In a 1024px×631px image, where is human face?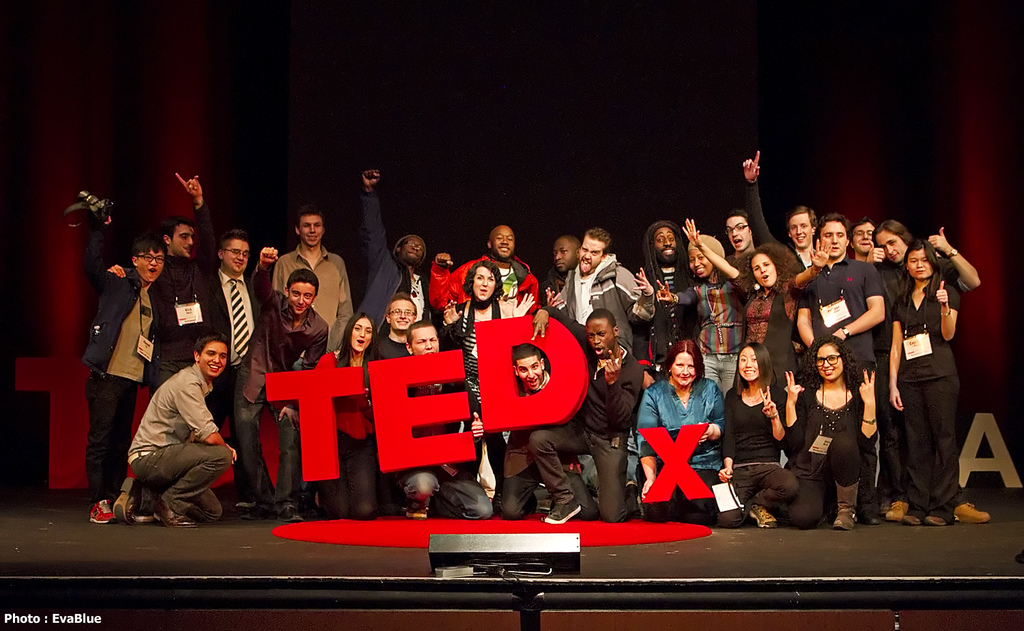
[198, 342, 225, 378].
